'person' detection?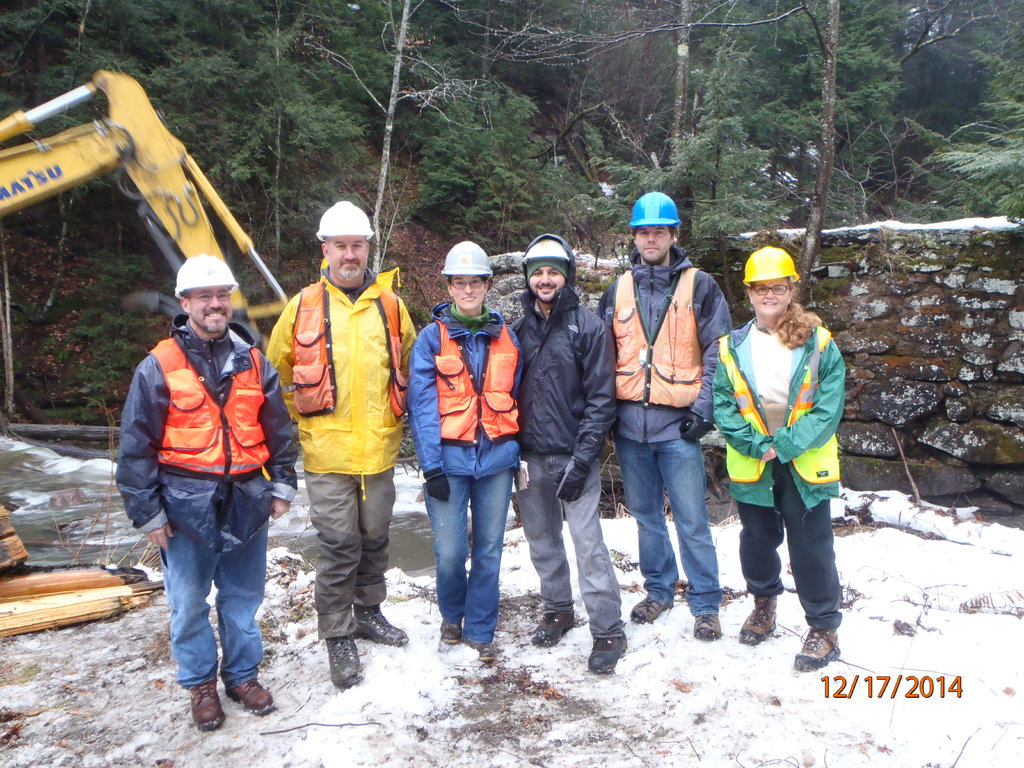
crop(595, 188, 732, 641)
